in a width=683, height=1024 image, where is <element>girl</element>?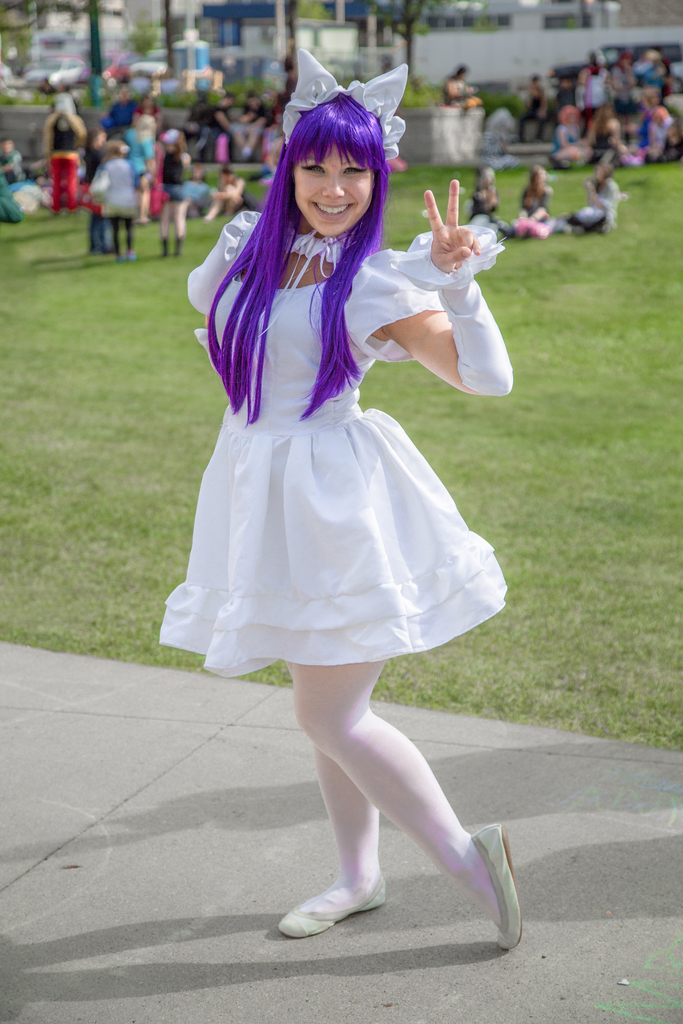
x1=158, y1=124, x2=201, y2=248.
